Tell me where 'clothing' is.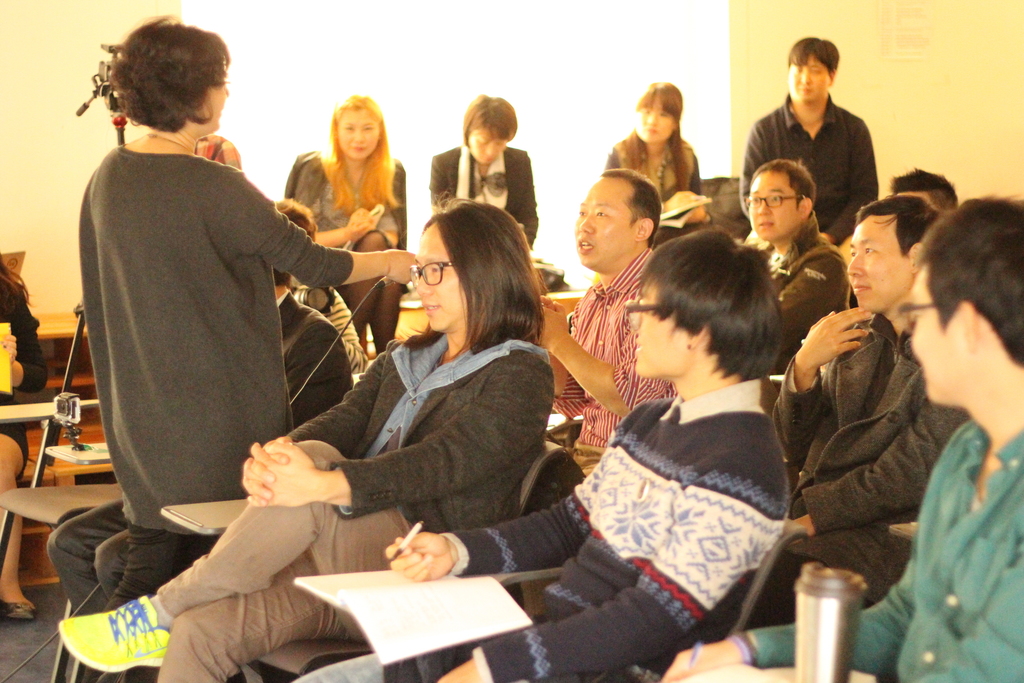
'clothing' is at region(747, 239, 853, 394).
